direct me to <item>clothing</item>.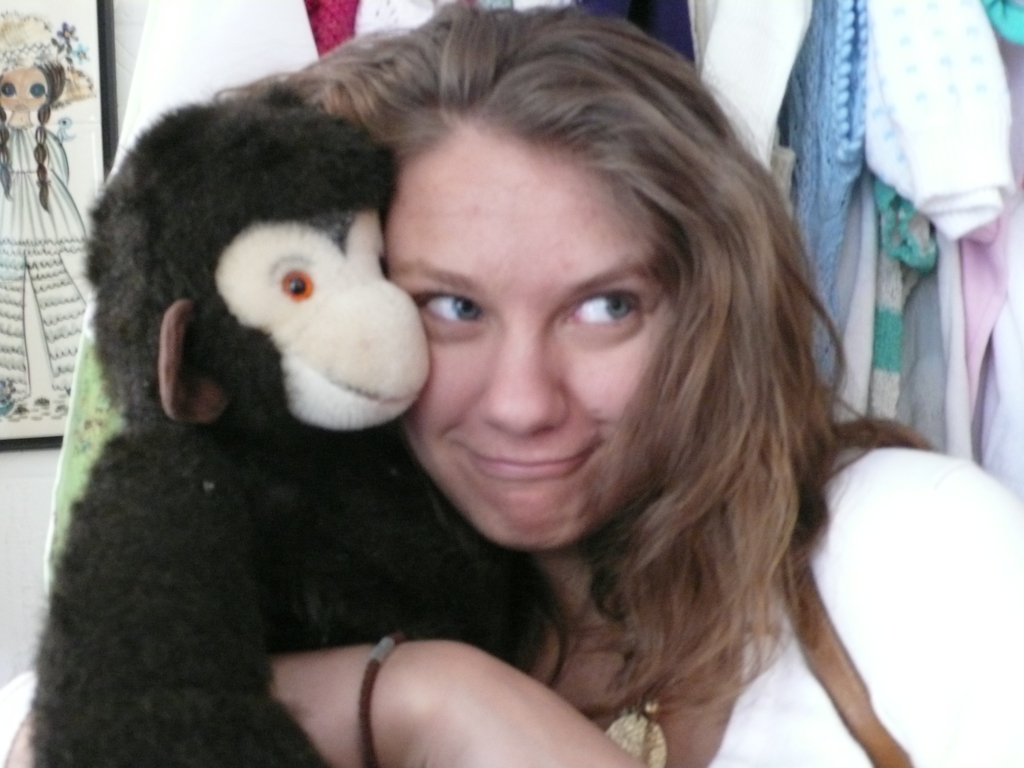
Direction: bbox(40, 0, 444, 593).
